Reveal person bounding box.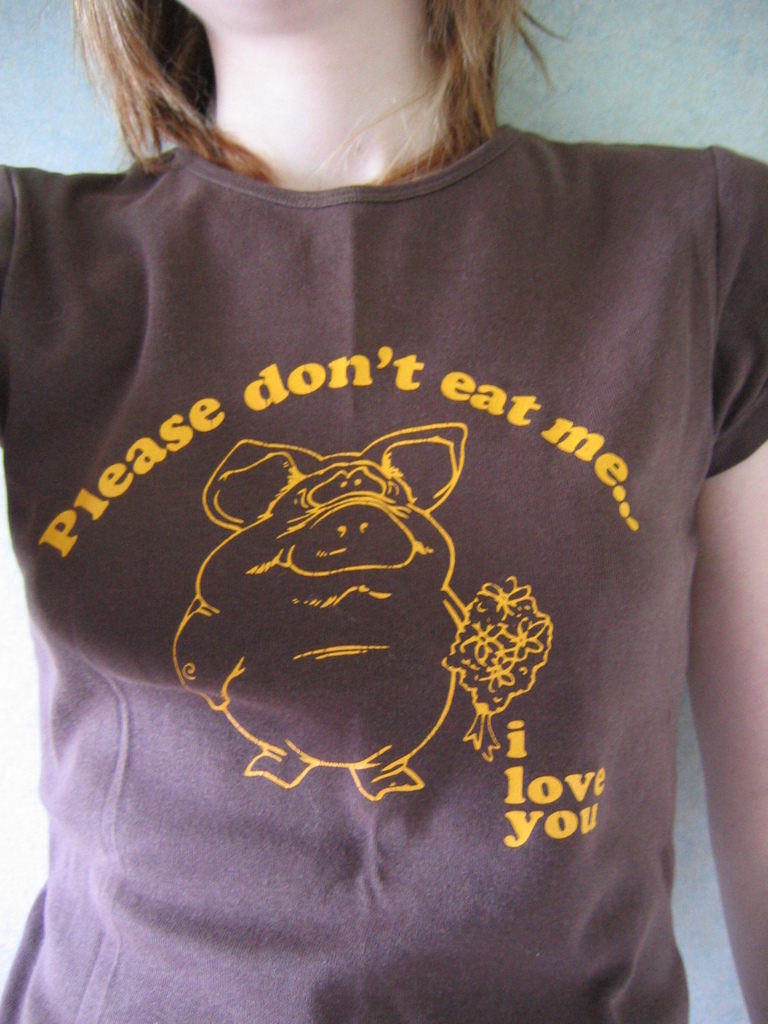
Revealed: BBox(15, 0, 764, 1023).
